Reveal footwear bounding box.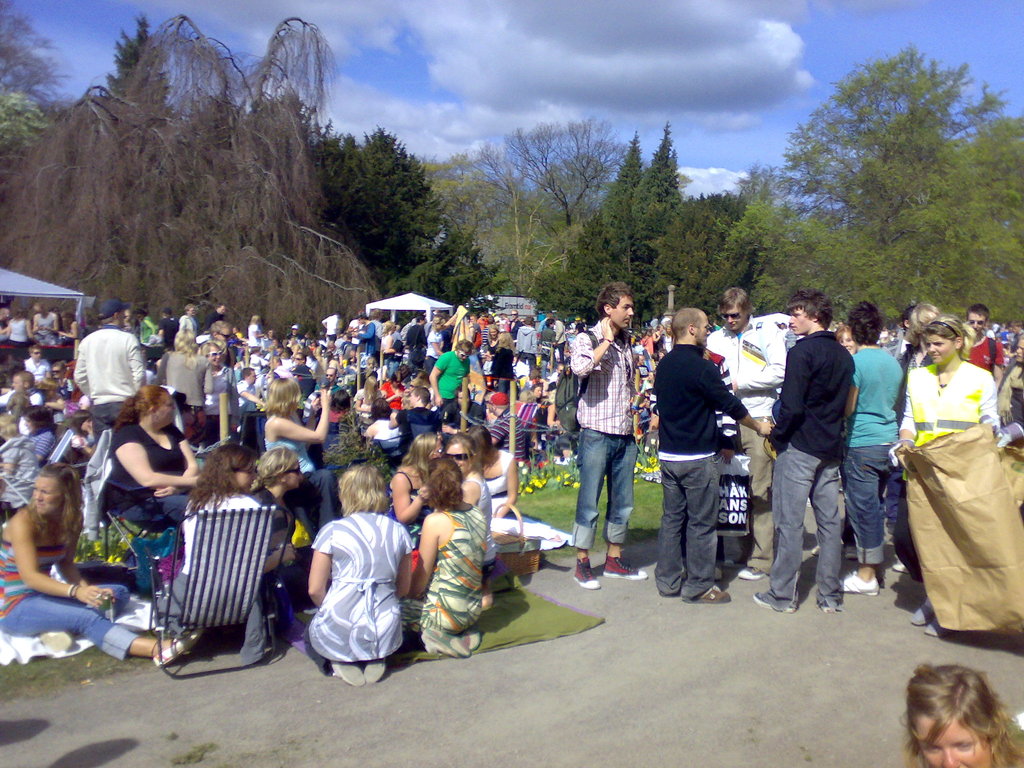
Revealed: <bbox>753, 589, 799, 617</bbox>.
